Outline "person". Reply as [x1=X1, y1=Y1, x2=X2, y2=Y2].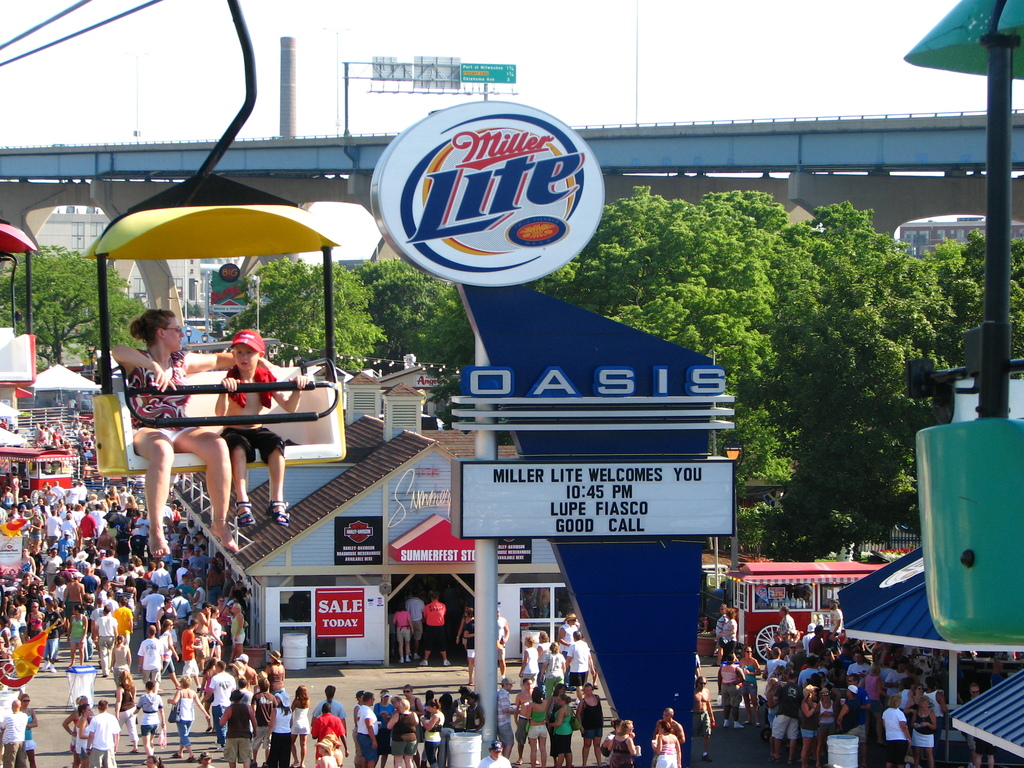
[x1=208, y1=601, x2=232, y2=662].
